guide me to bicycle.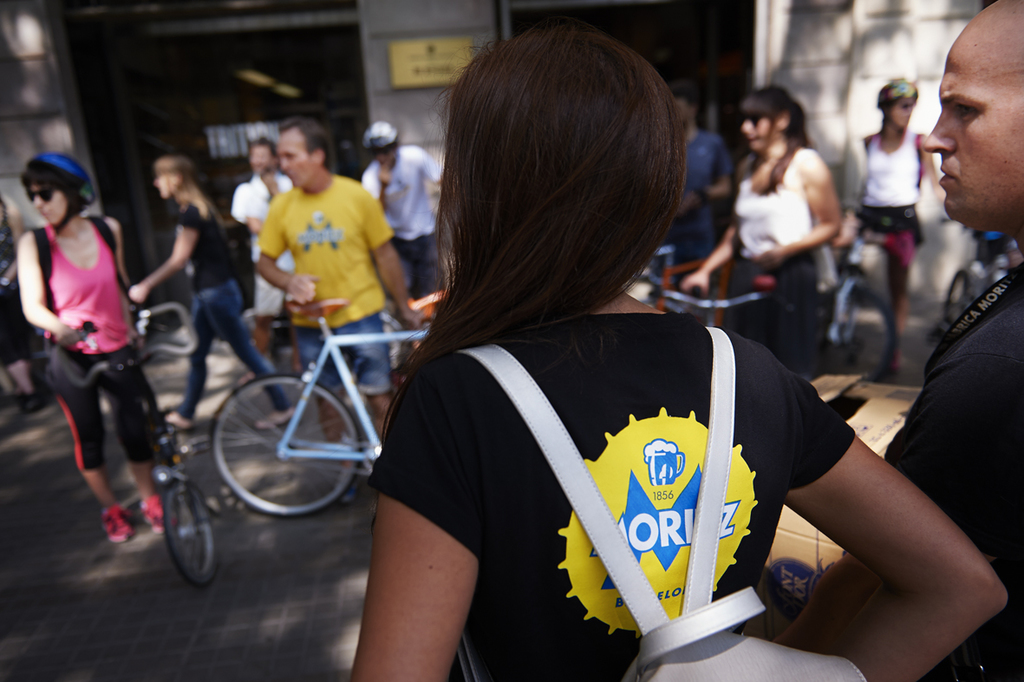
Guidance: rect(53, 296, 224, 590).
